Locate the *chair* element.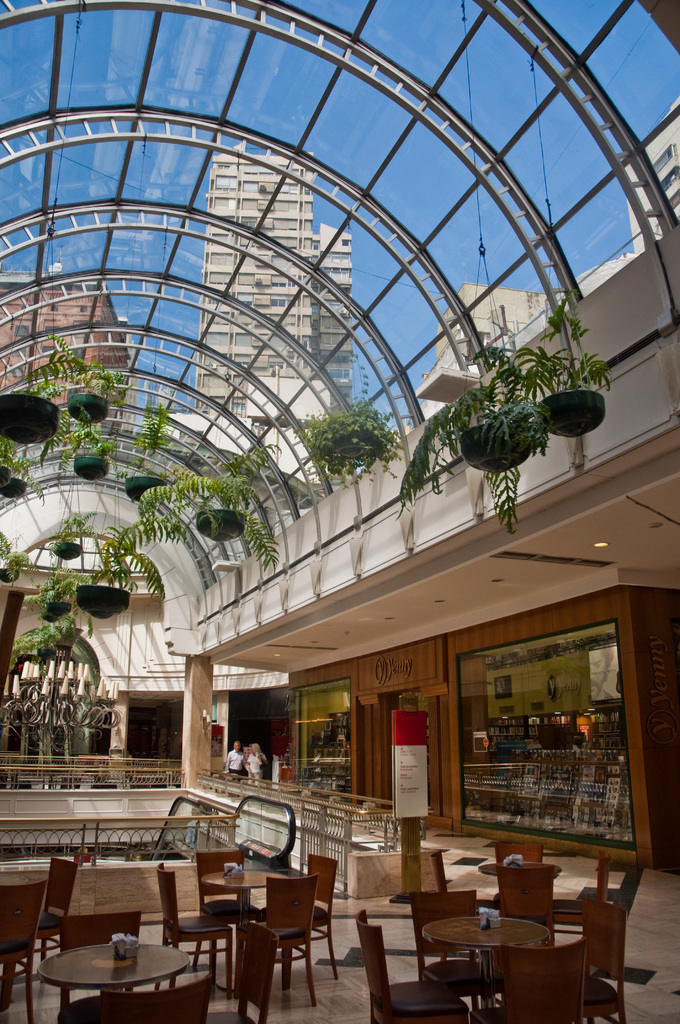
Element bbox: (x1=7, y1=856, x2=77, y2=996).
